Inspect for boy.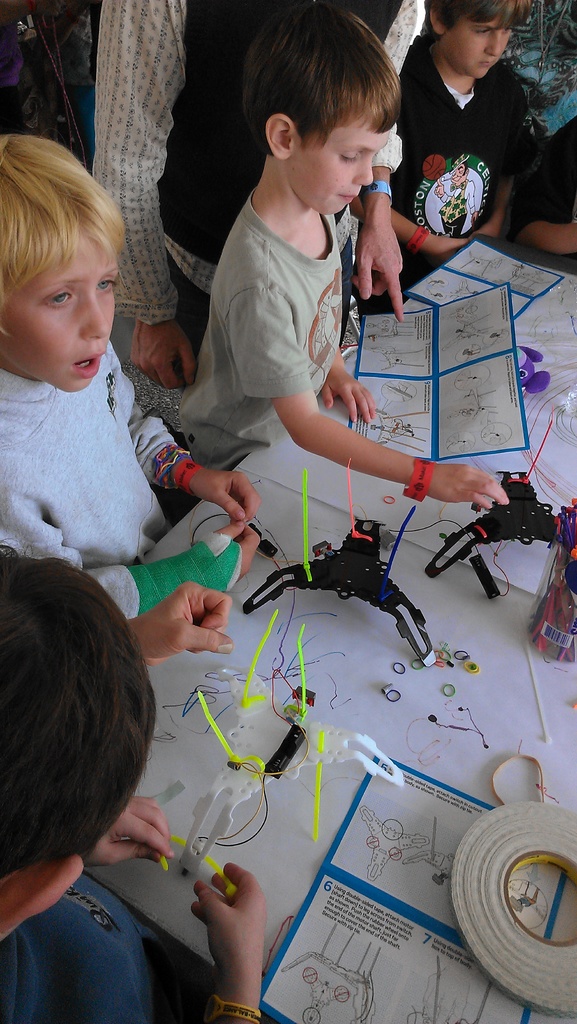
Inspection: x1=176, y1=1, x2=514, y2=514.
